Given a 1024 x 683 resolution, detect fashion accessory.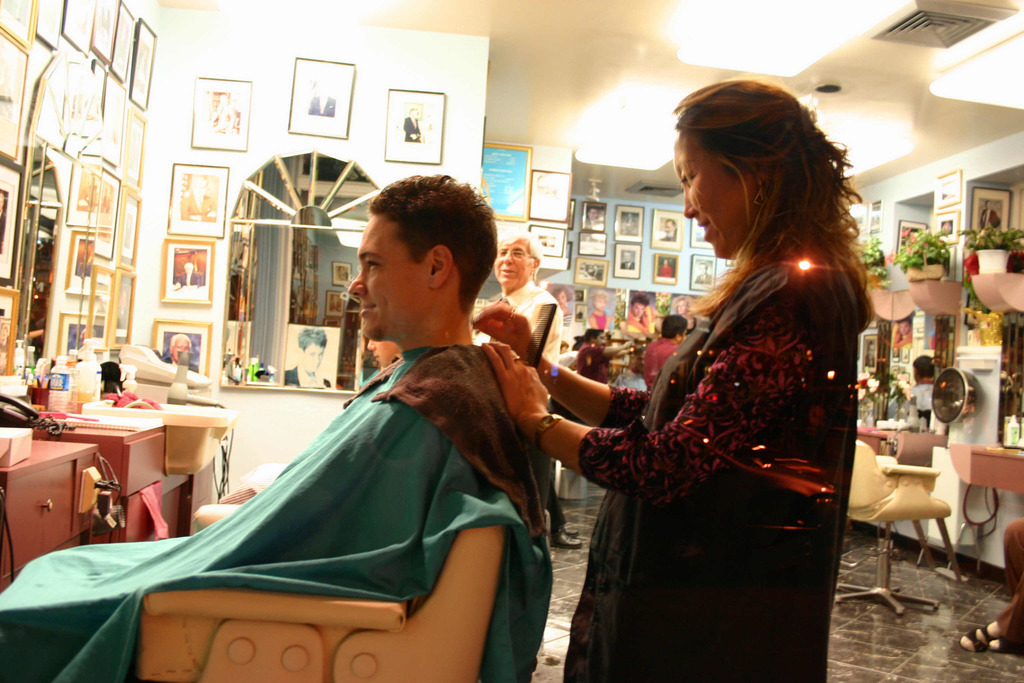
x1=959 y1=625 x2=992 y2=654.
